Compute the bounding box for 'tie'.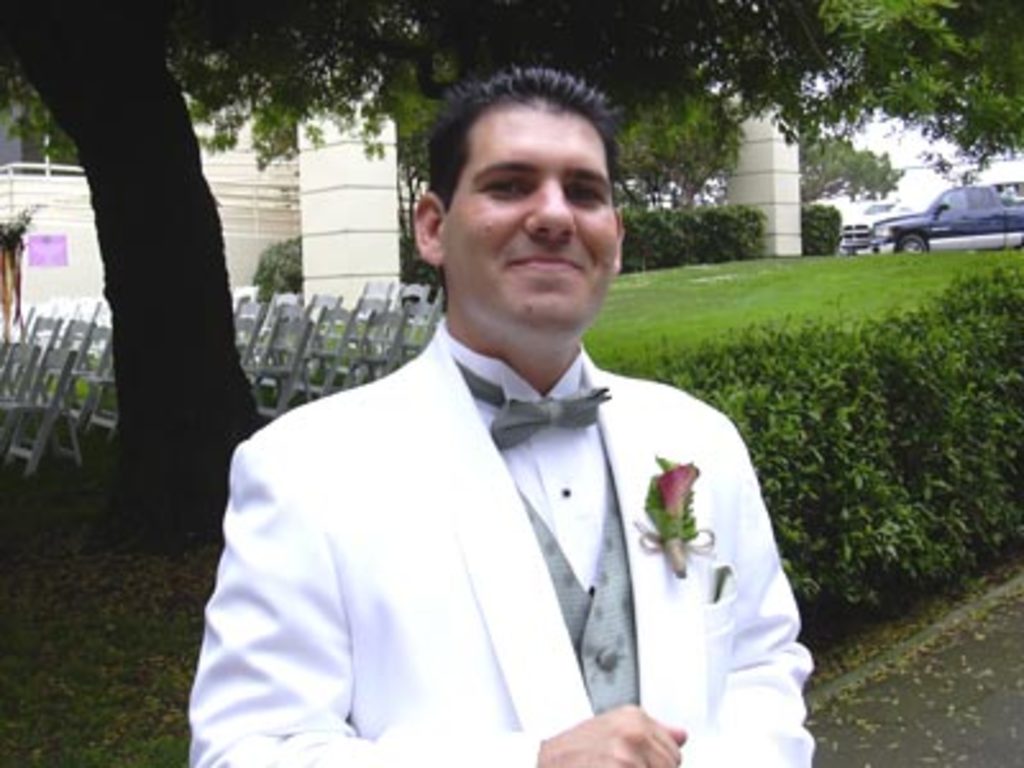
445,358,614,453.
